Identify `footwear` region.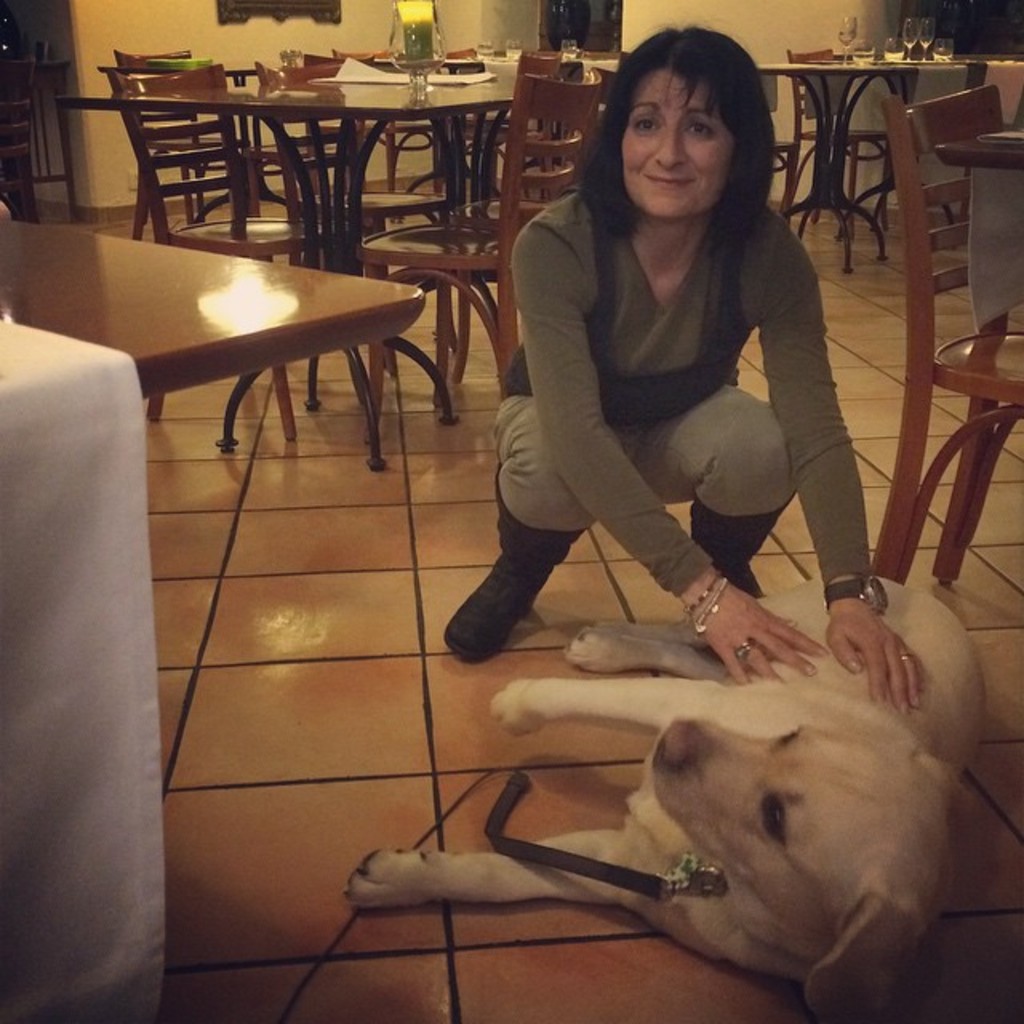
Region: region(678, 501, 795, 610).
